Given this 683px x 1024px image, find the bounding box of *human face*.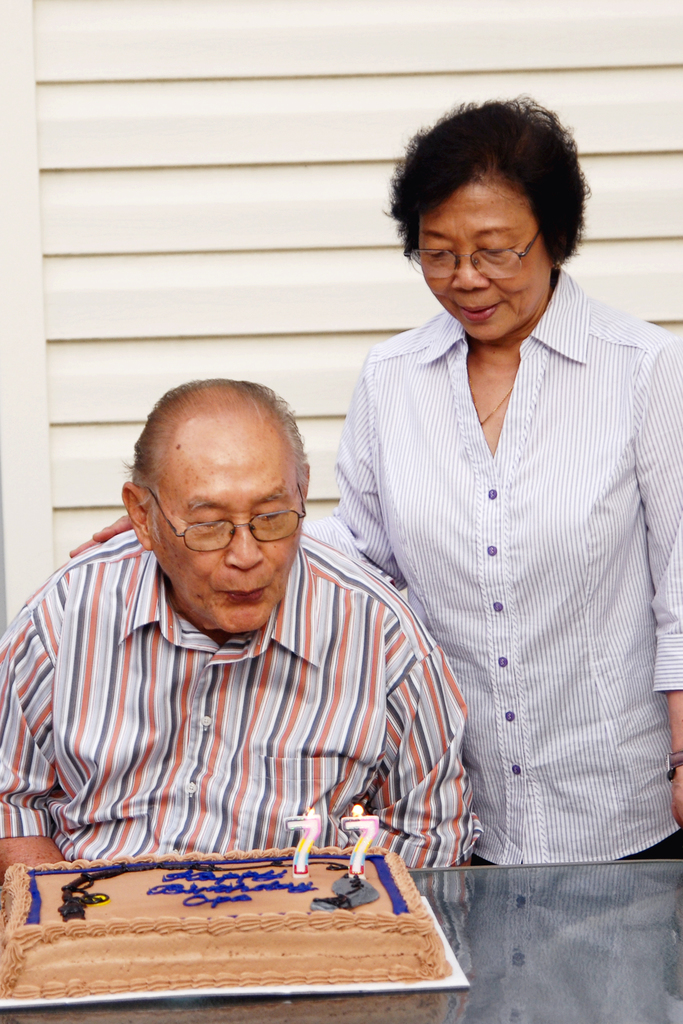
detection(419, 178, 559, 337).
